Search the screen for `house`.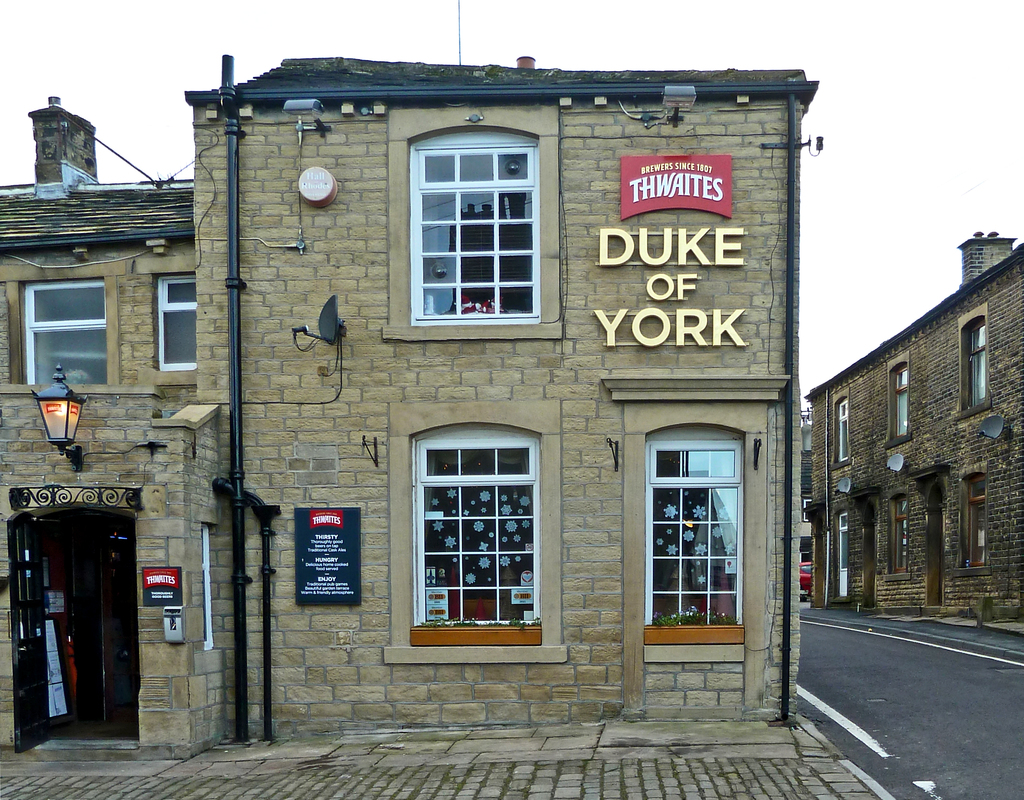
Found at 804,227,1023,630.
